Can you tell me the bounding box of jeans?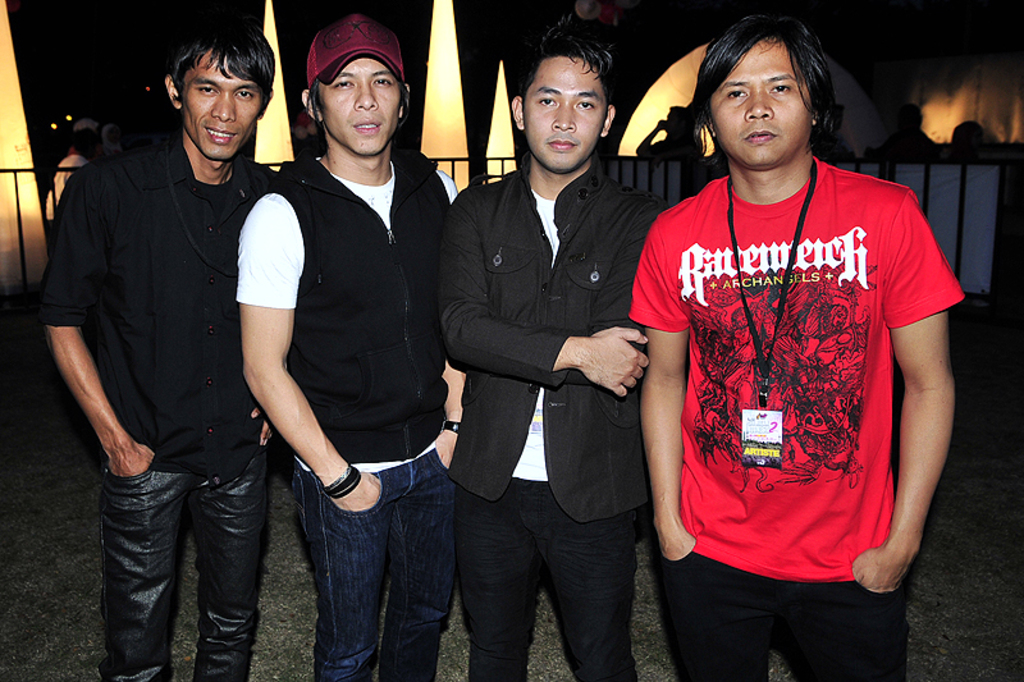
rect(283, 459, 456, 672).
